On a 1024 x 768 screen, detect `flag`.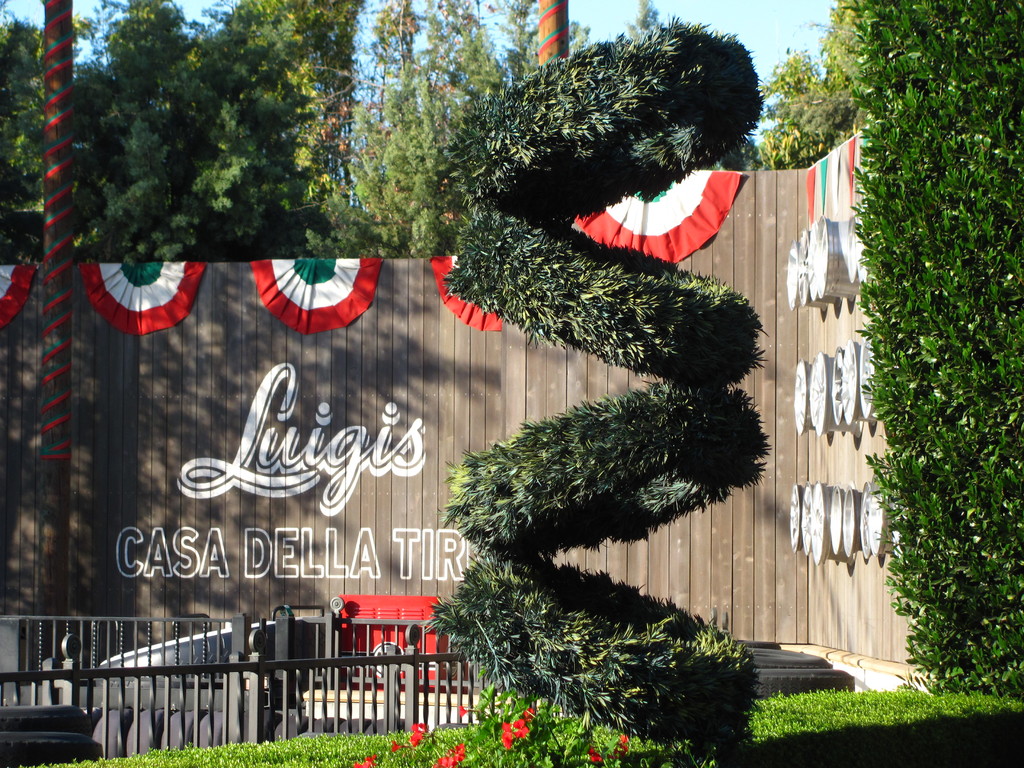
region(252, 260, 378, 331).
